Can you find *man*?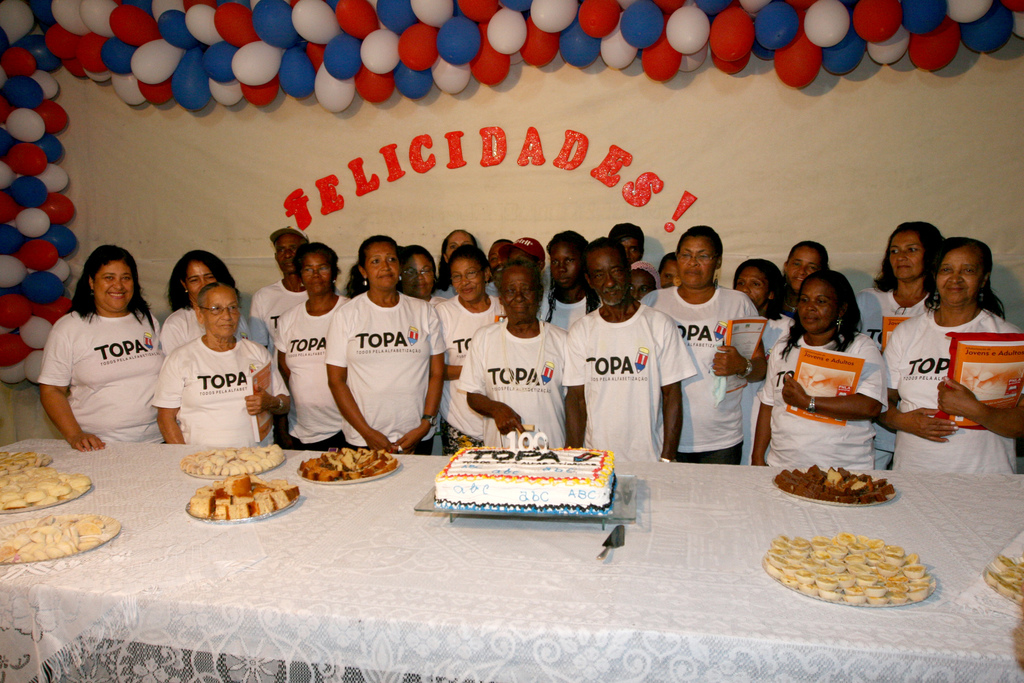
Yes, bounding box: 246/224/312/359.
